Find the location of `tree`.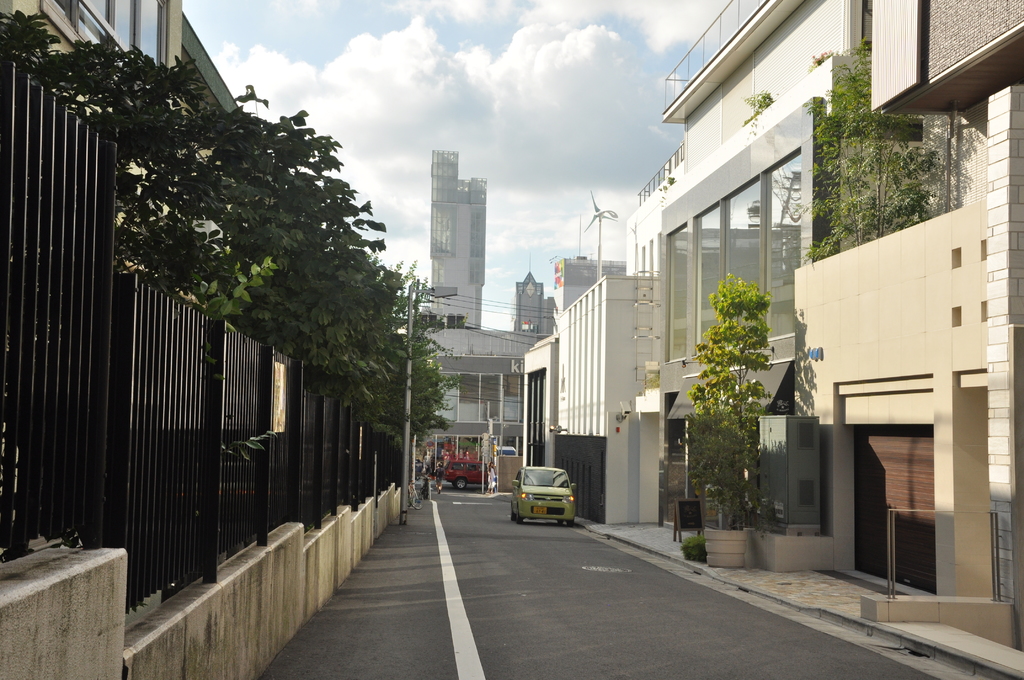
Location: (691, 271, 777, 533).
